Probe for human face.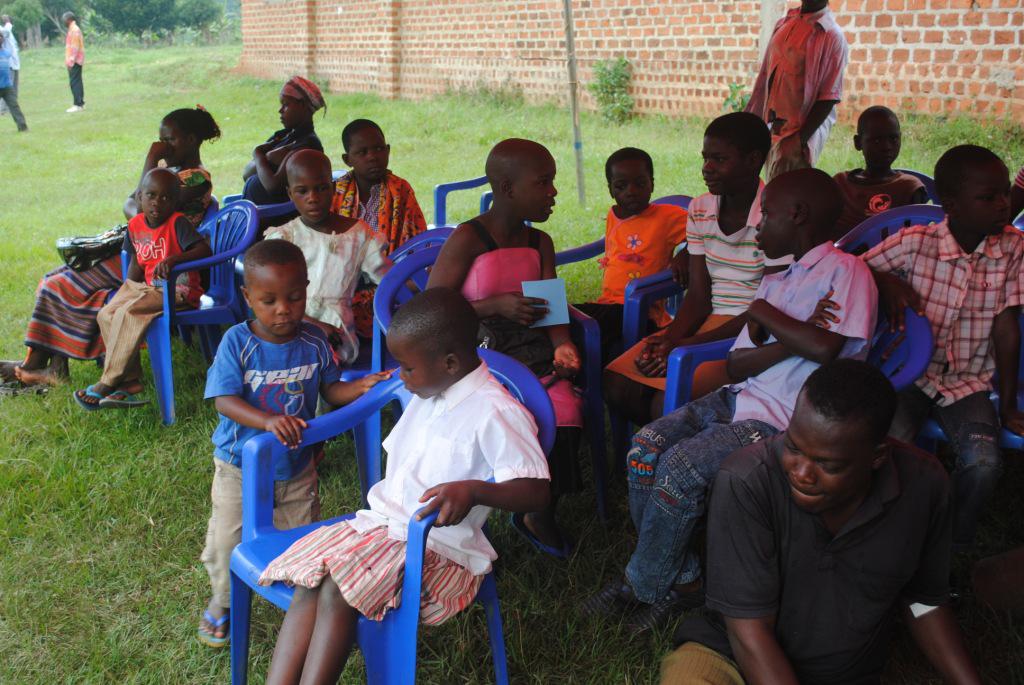
Probe result: (x1=387, y1=328, x2=445, y2=398).
